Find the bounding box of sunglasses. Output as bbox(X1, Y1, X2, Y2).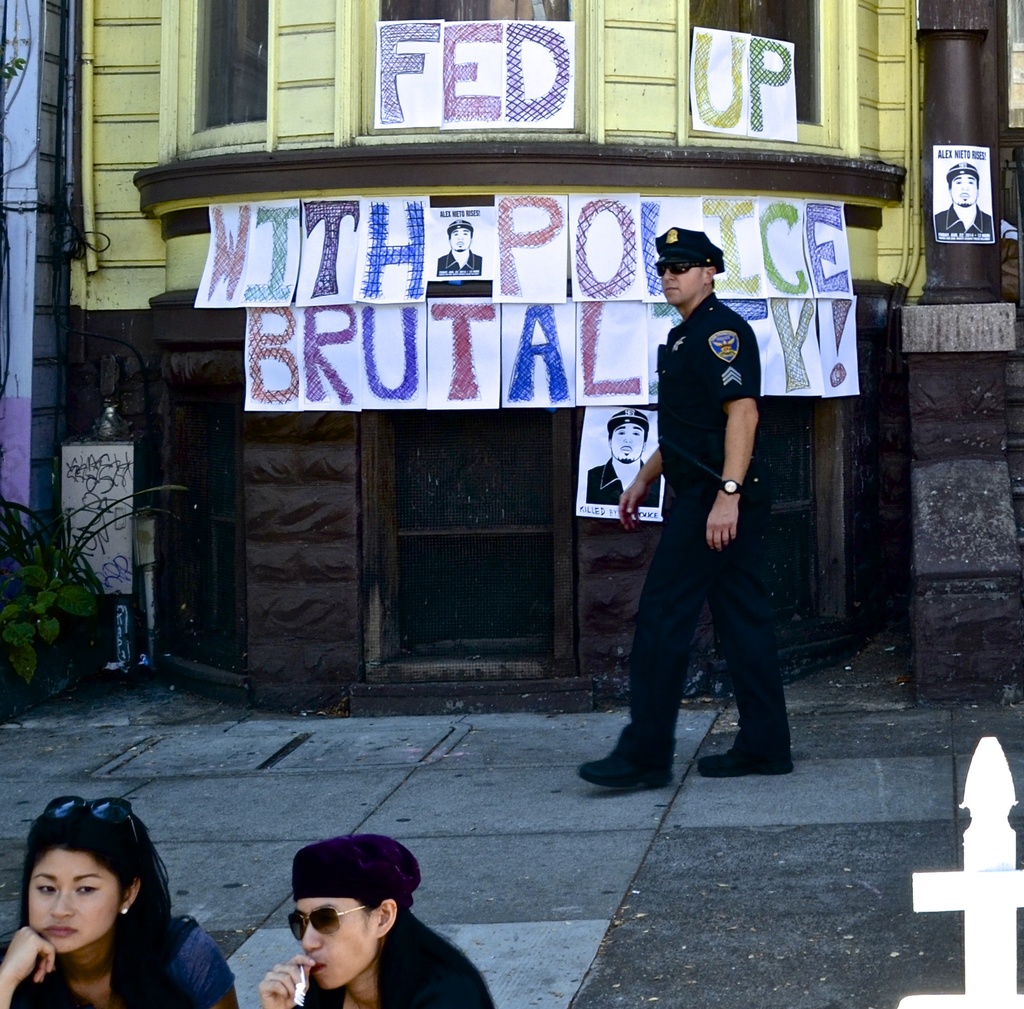
bbox(40, 797, 137, 846).
